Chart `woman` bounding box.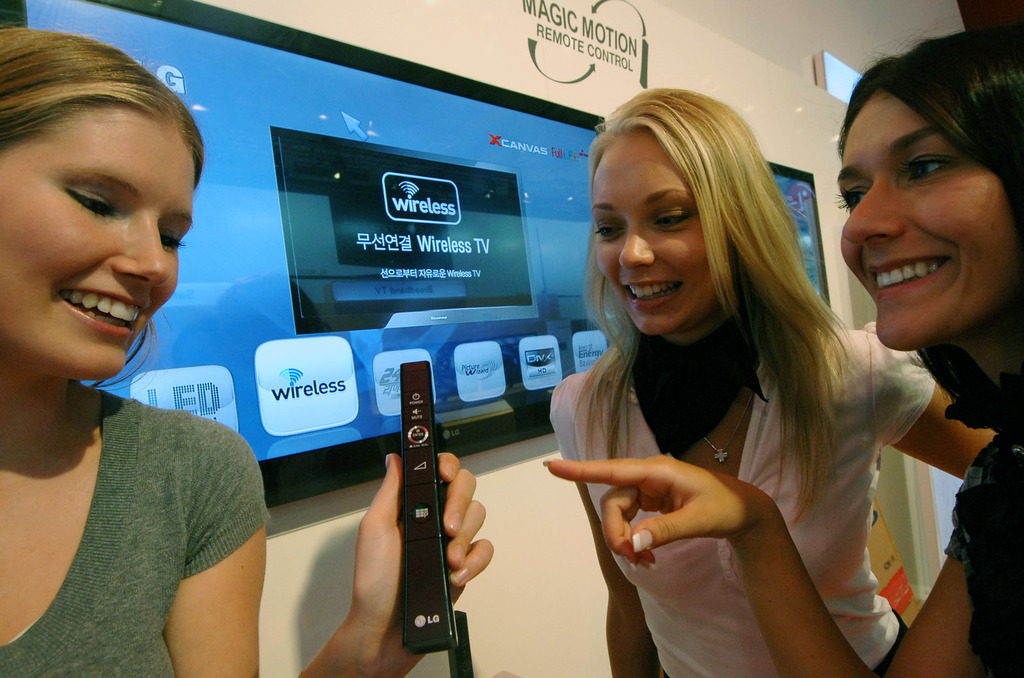
Charted: <bbox>0, 18, 495, 677</bbox>.
